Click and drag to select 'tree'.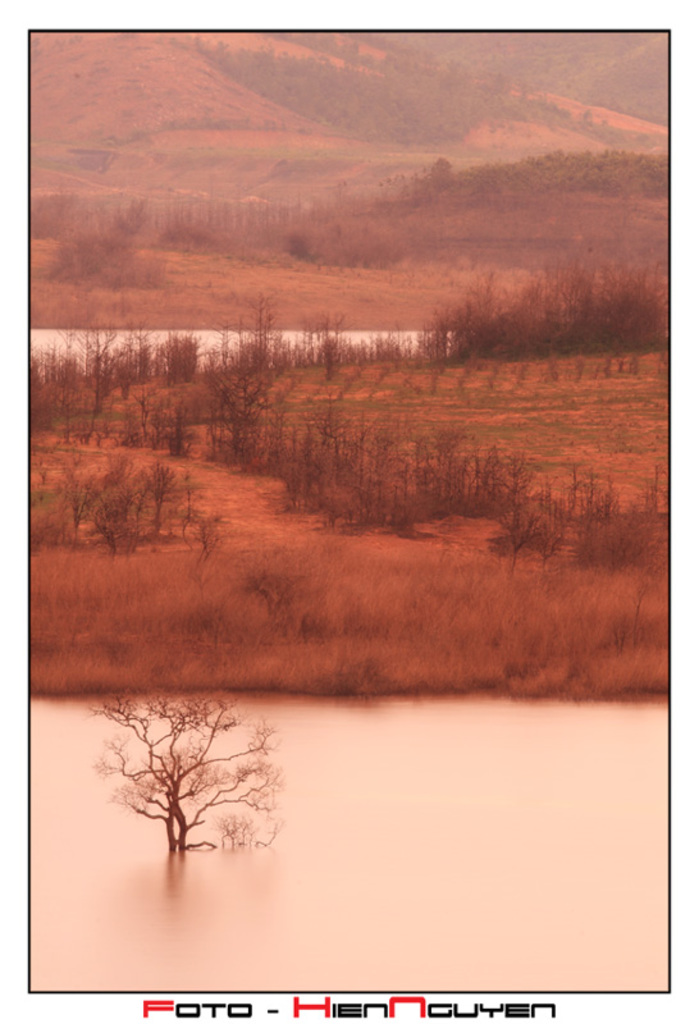
Selection: bbox=[83, 689, 293, 876].
